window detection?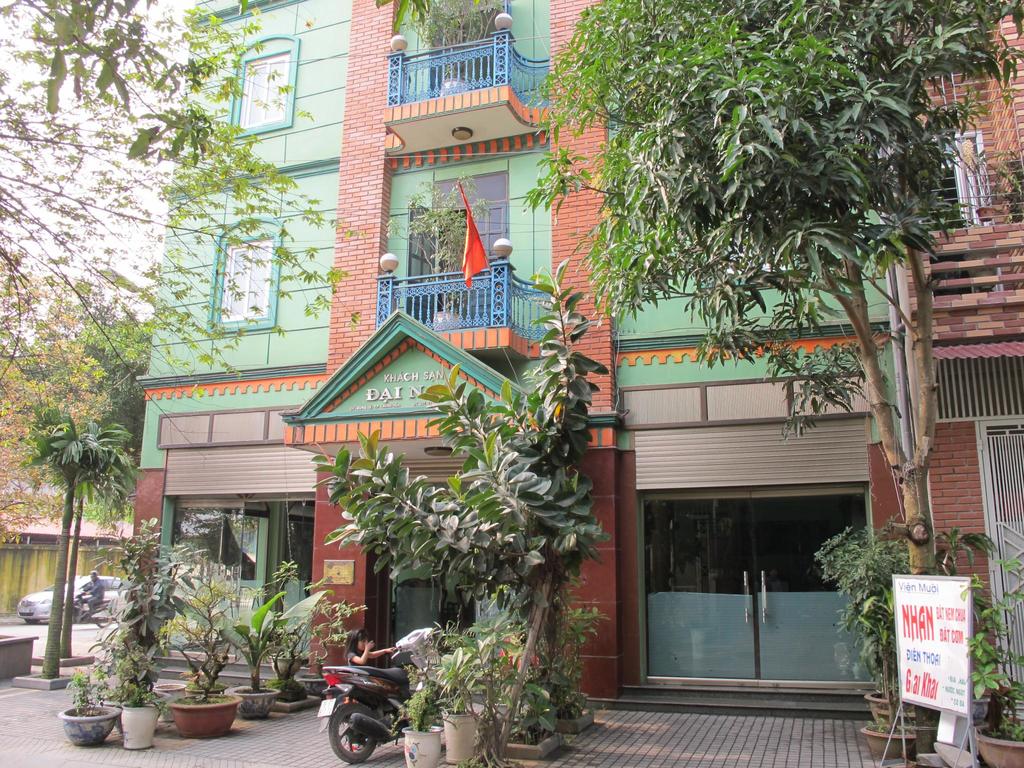
pyautogui.locateOnScreen(627, 458, 874, 659)
